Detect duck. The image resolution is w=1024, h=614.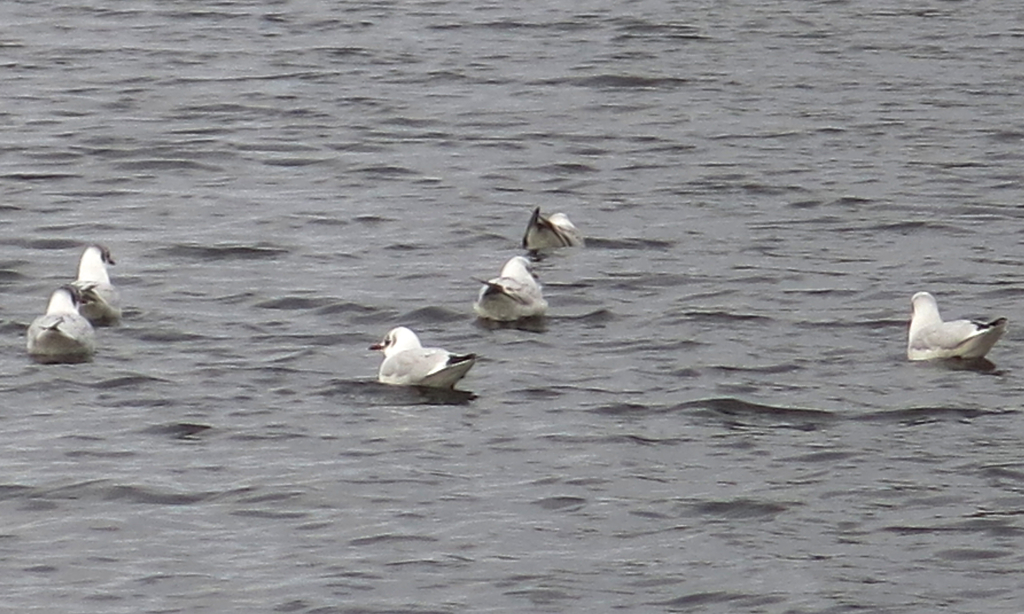
BBox(365, 316, 481, 399).
